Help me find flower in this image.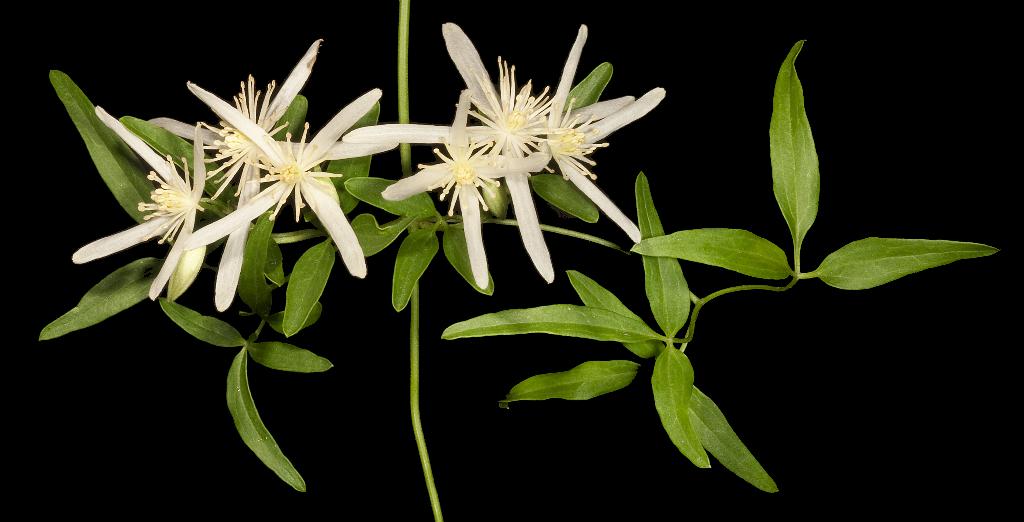
Found it: [358,13,669,292].
